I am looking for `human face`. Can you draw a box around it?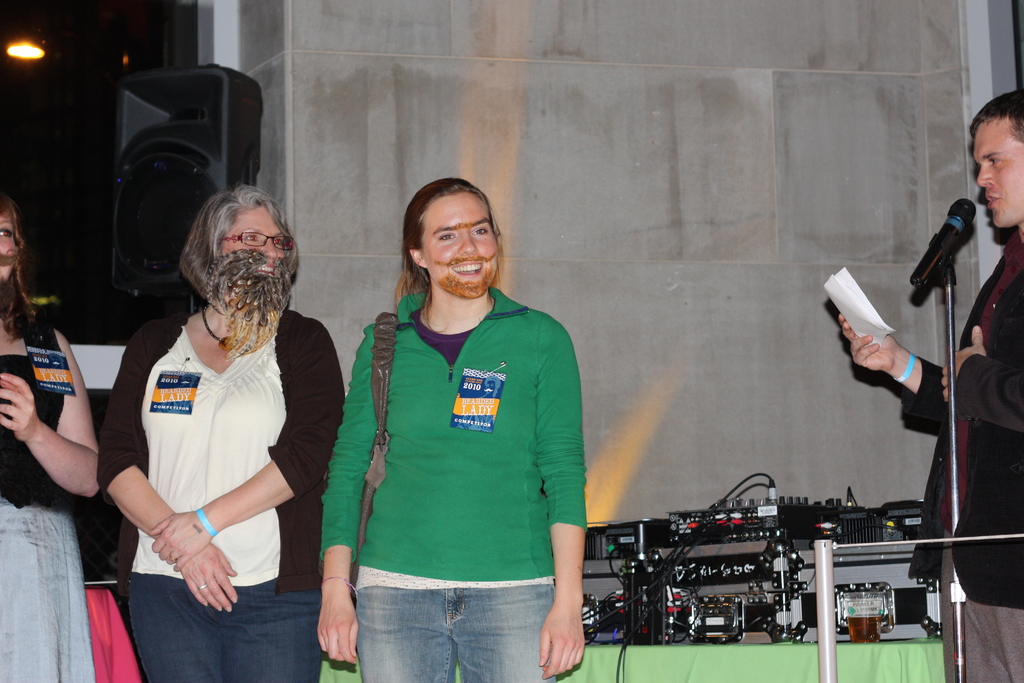
Sure, the bounding box is 221/208/285/303.
